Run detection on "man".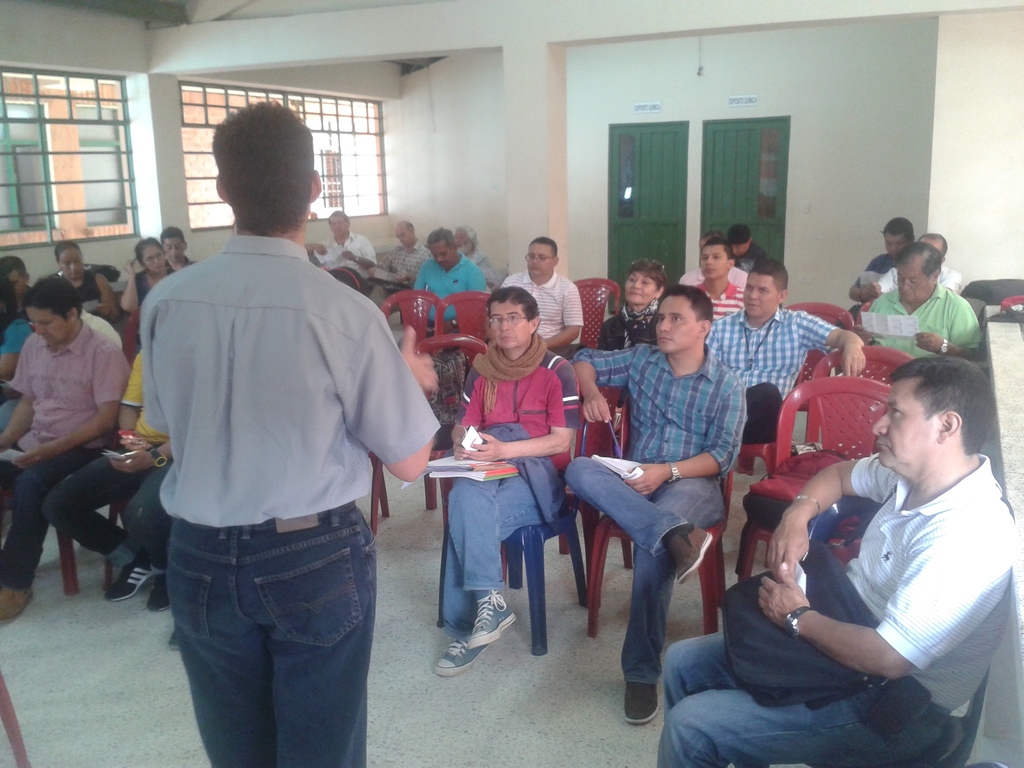
Result: <box>301,207,370,291</box>.
